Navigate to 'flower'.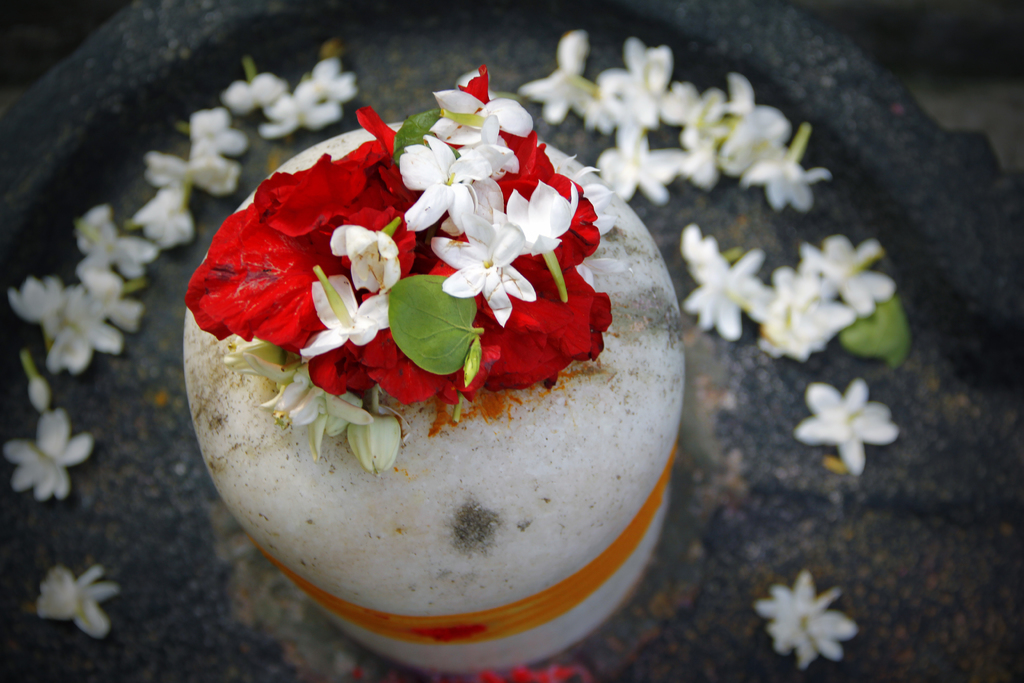
Navigation target: x1=589, y1=37, x2=670, y2=127.
